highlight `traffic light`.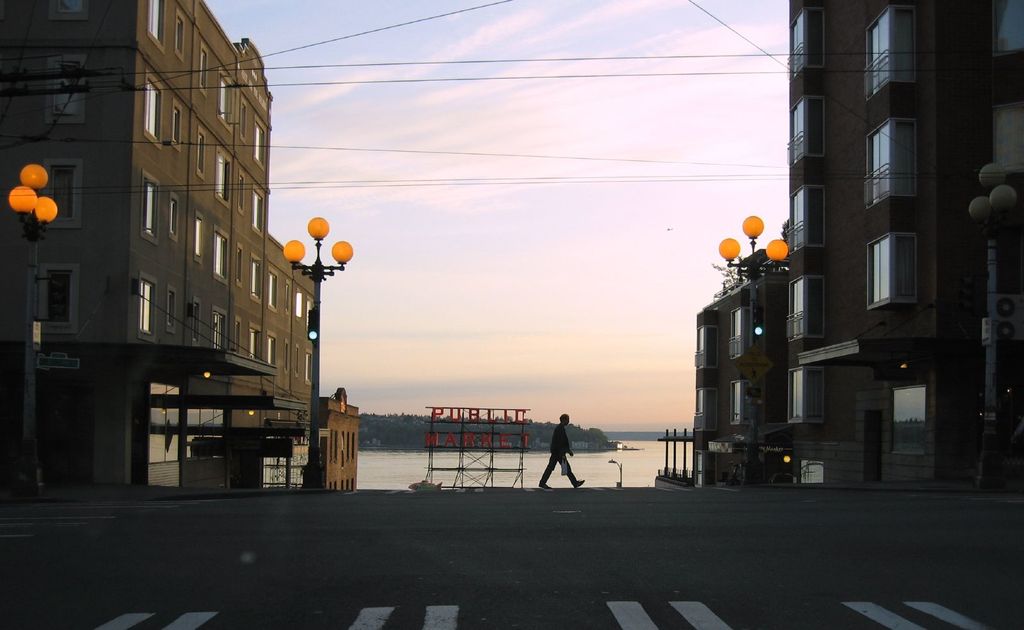
Highlighted region: 750, 304, 764, 342.
